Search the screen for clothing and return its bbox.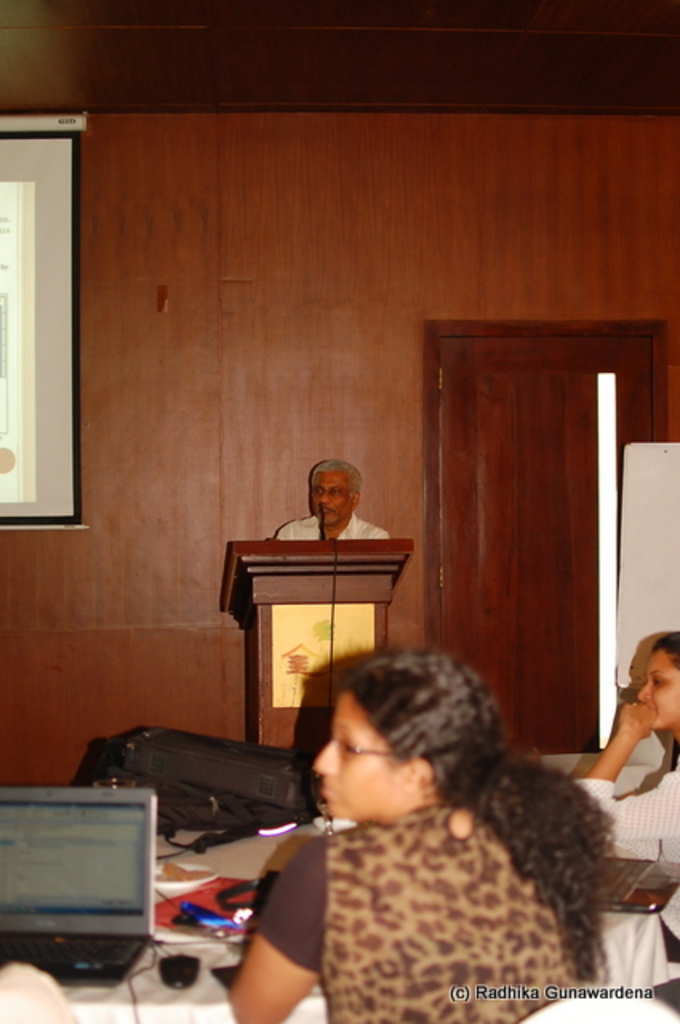
Found: rect(259, 502, 394, 541).
